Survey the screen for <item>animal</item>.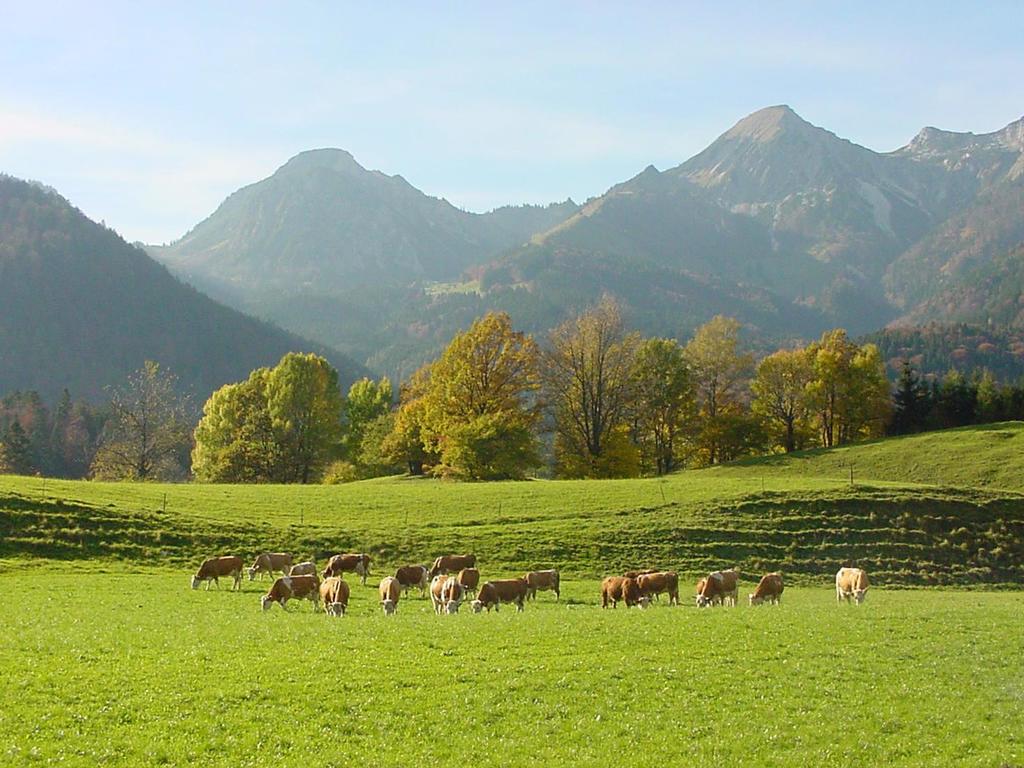
Survey found: select_region(469, 579, 527, 613).
